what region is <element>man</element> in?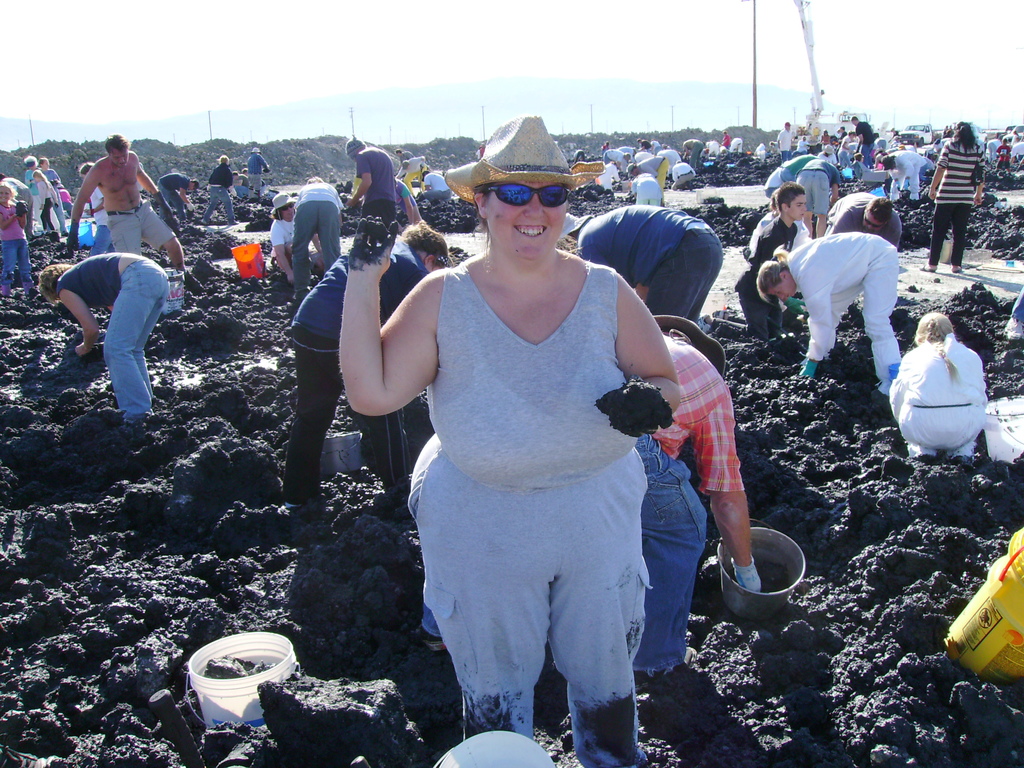
detection(572, 148, 586, 166).
